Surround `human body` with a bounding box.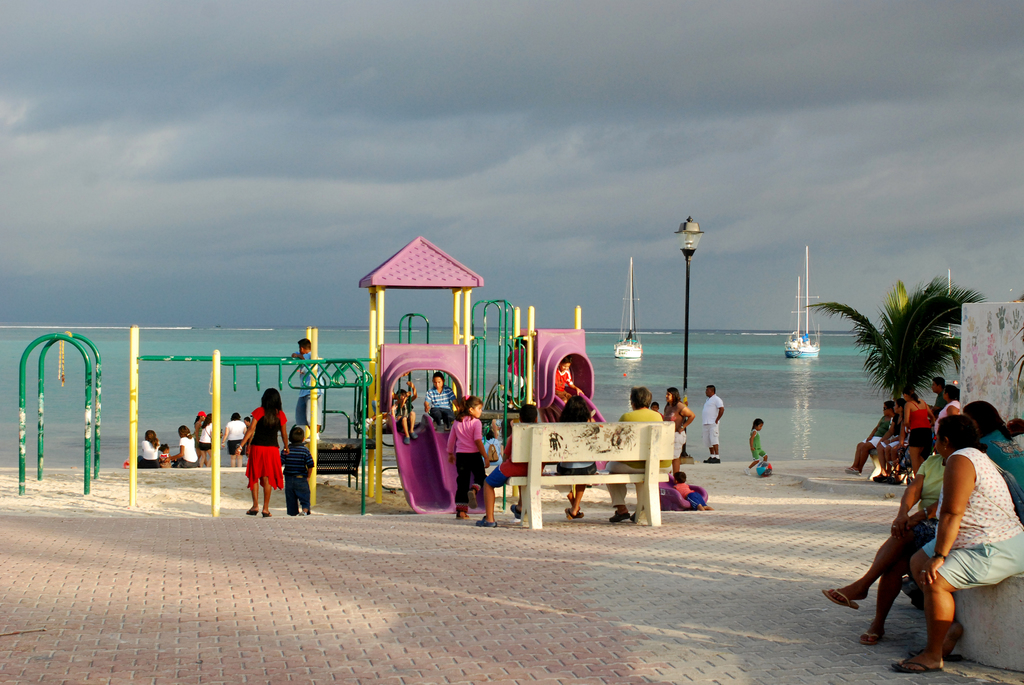
387:379:415:446.
